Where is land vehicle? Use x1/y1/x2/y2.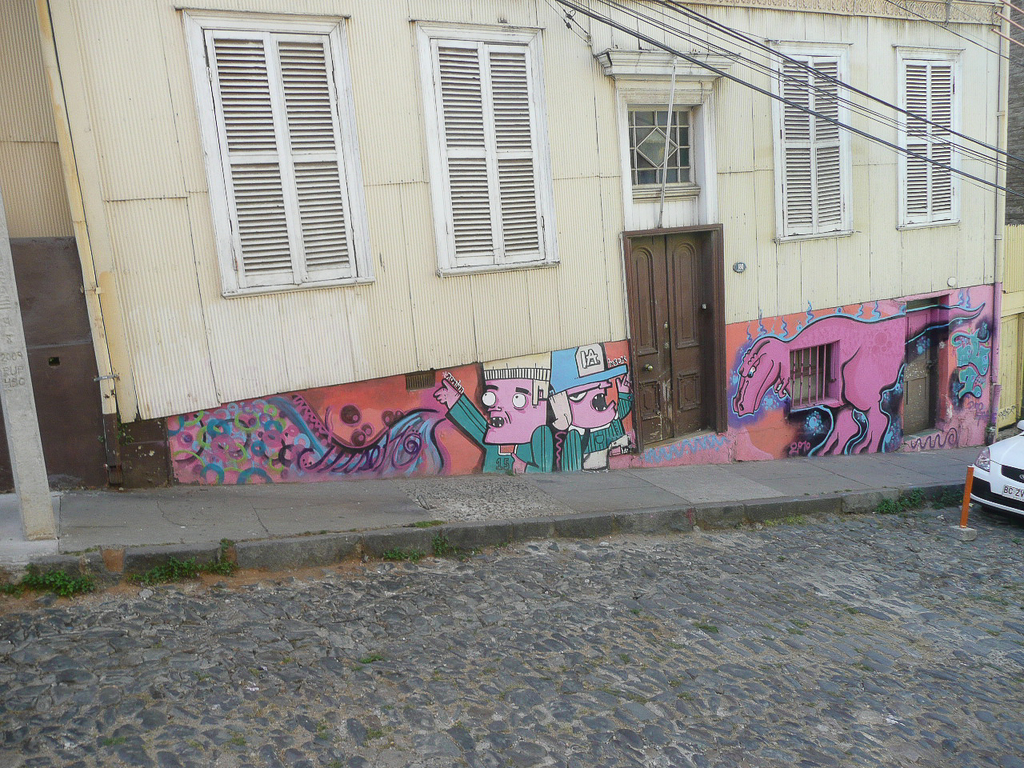
970/418/1023/514.
